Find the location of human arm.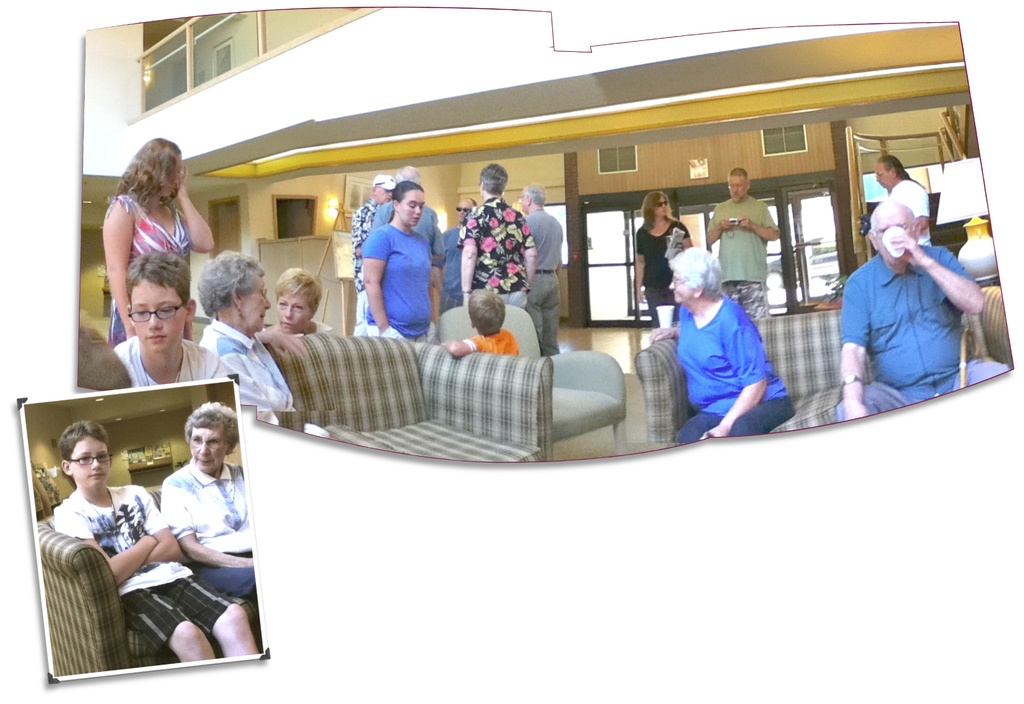
Location: pyautogui.locateOnScreen(102, 195, 136, 334).
